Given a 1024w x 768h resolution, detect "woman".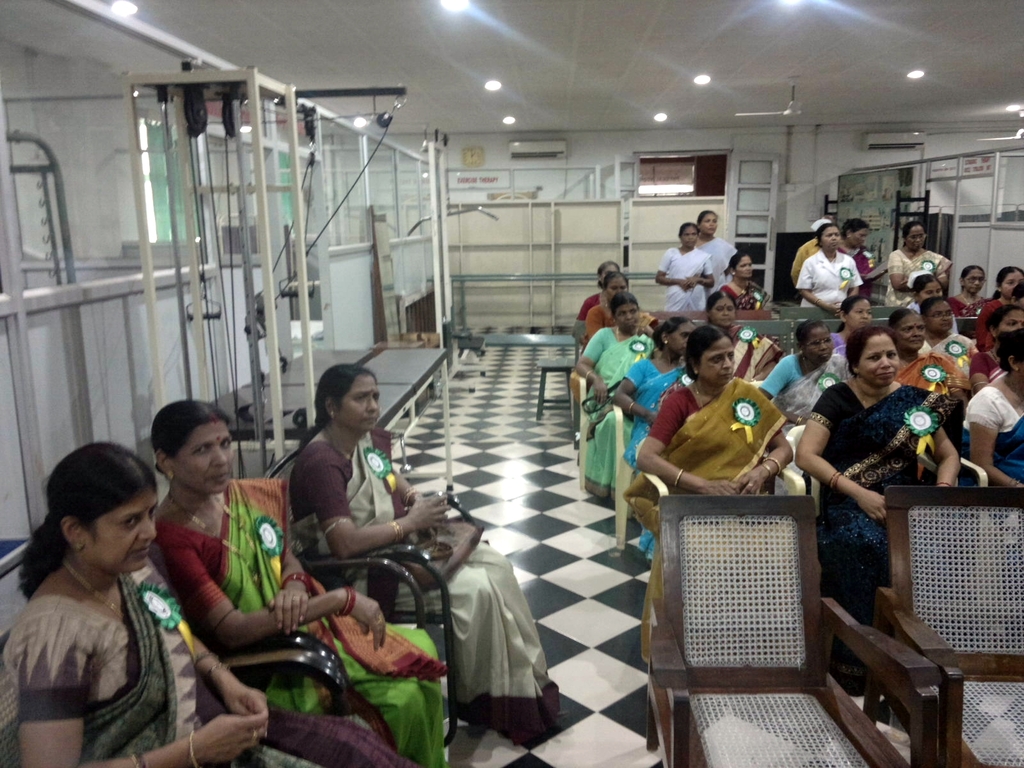
<bbox>629, 317, 826, 668</bbox>.
